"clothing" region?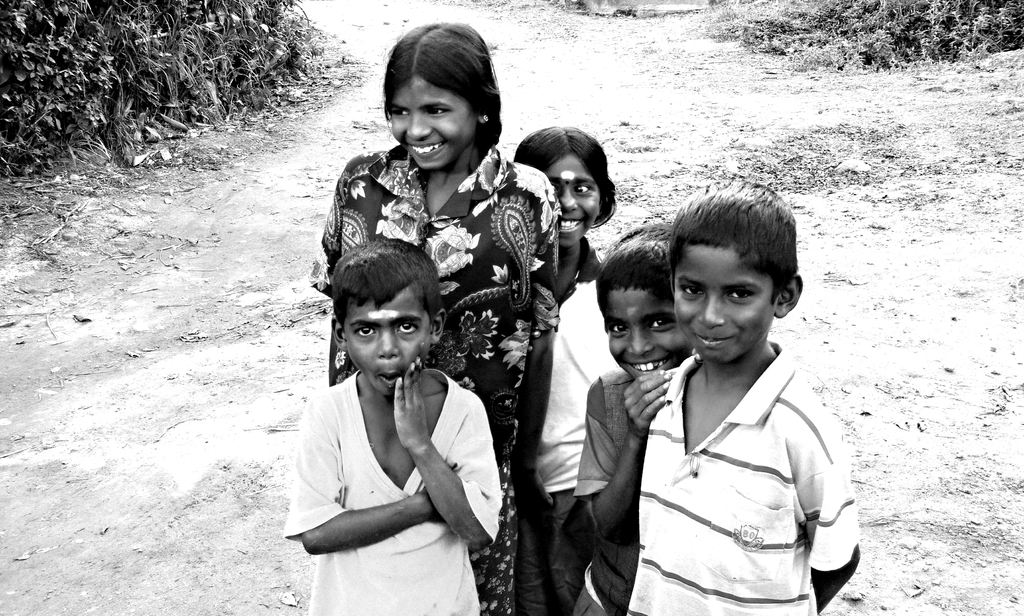
<bbox>310, 138, 559, 615</bbox>
